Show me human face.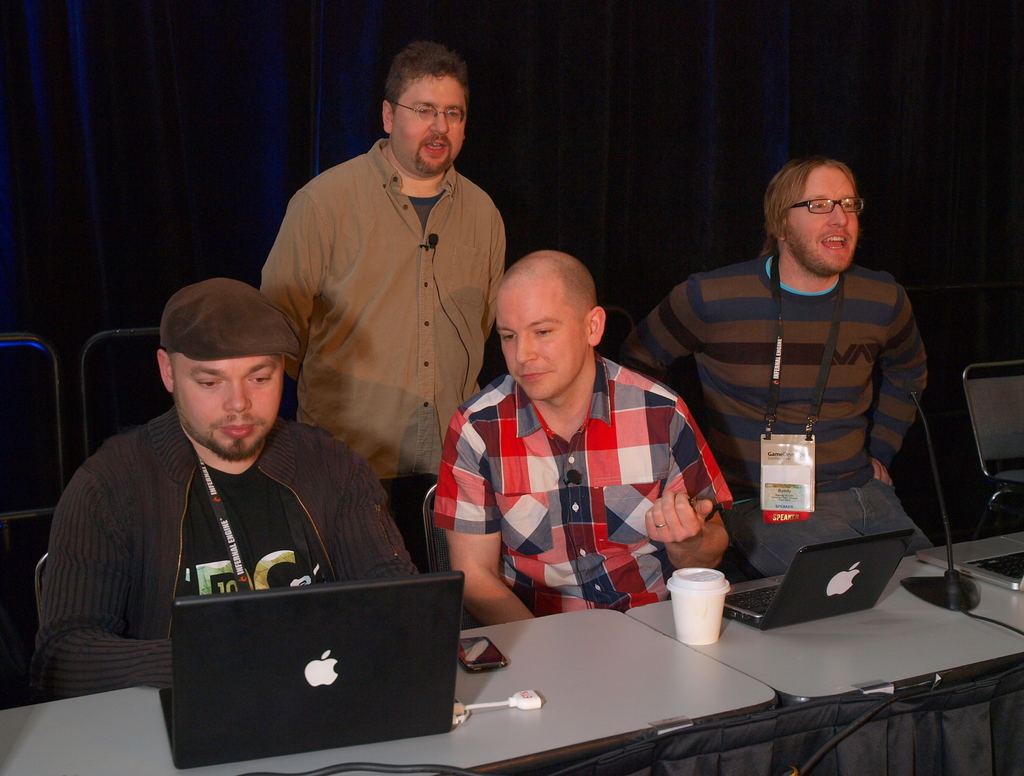
human face is here: x1=166, y1=354, x2=279, y2=461.
